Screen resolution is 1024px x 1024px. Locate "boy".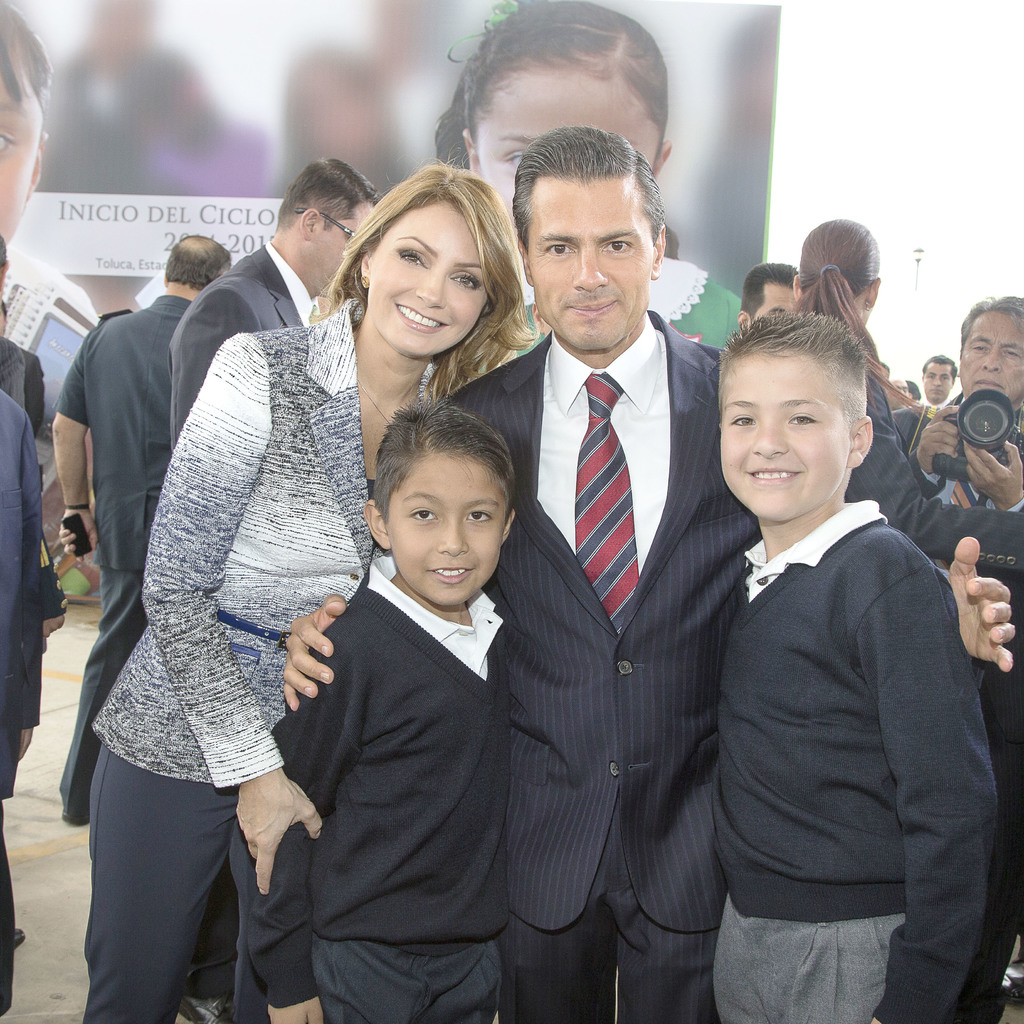
x1=712 y1=307 x2=998 y2=1023.
